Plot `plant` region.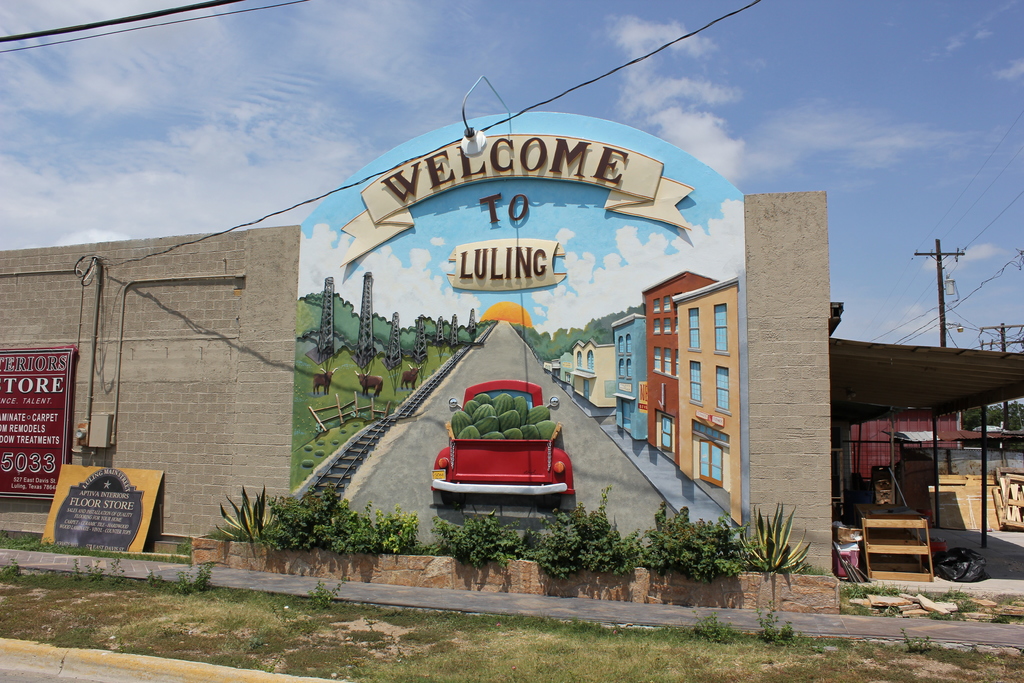
Plotted at region(637, 502, 743, 580).
